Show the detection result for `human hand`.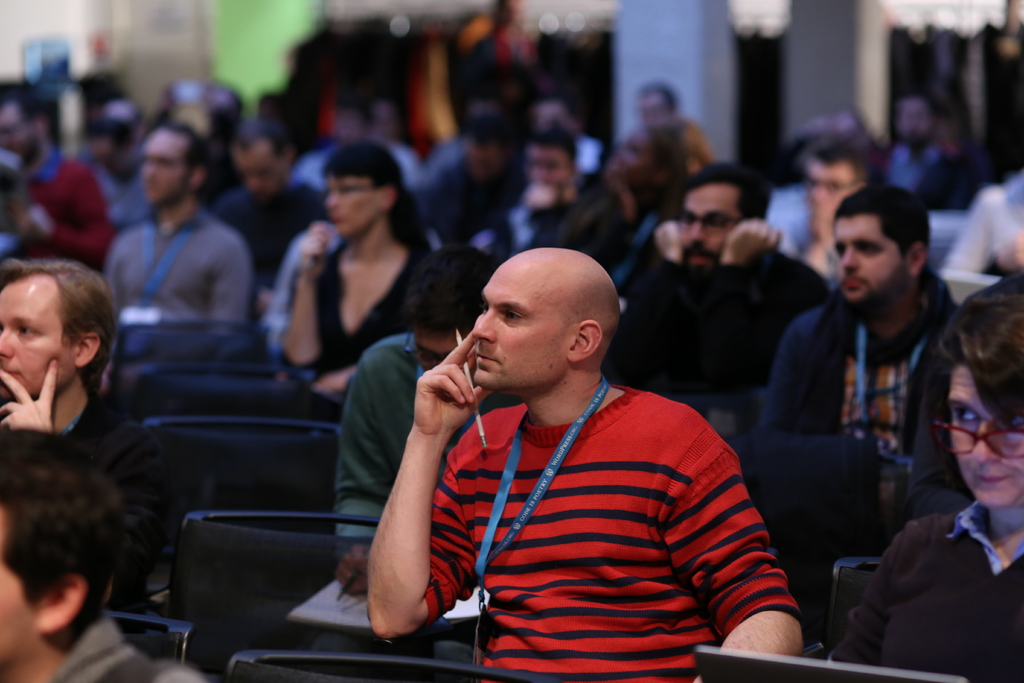
left=995, top=228, right=1023, bottom=270.
